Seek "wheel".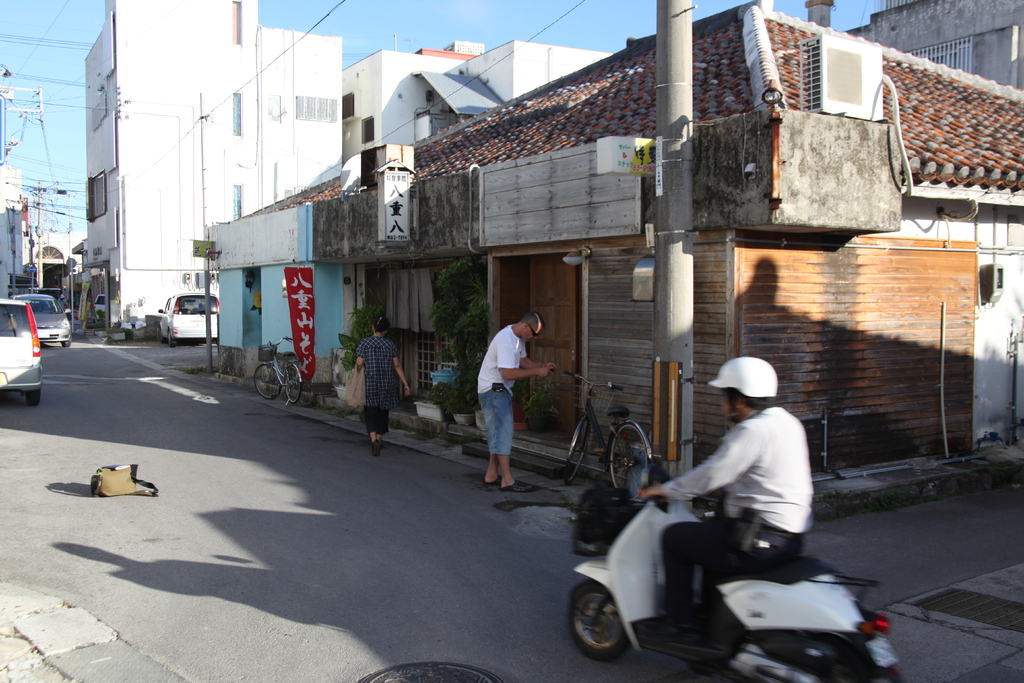
[565,415,589,484].
